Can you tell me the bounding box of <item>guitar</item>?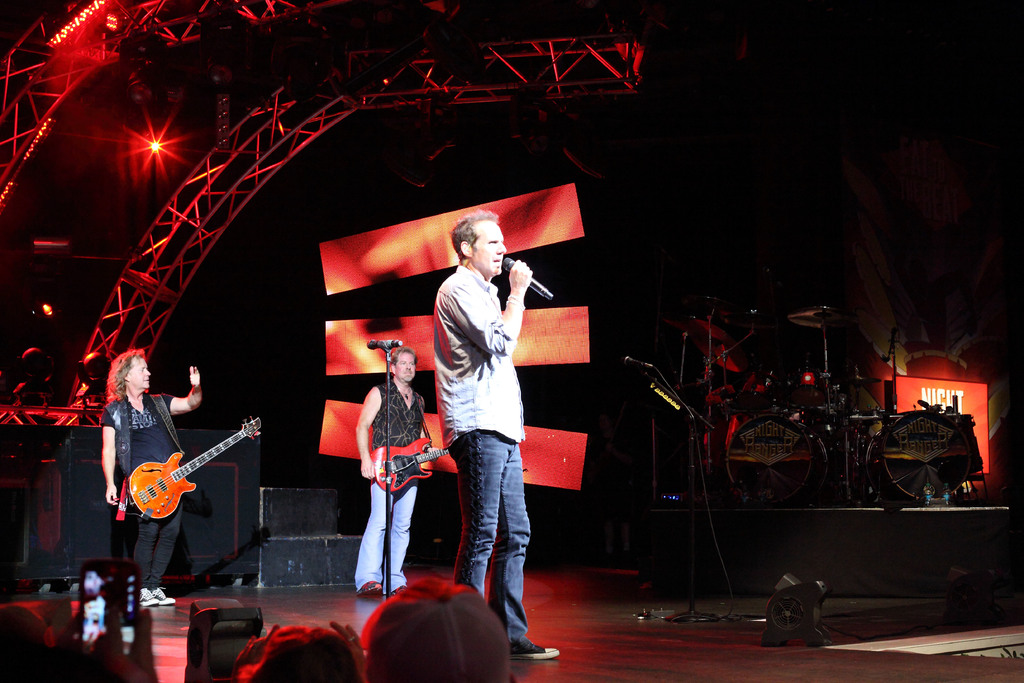
crop(369, 434, 451, 494).
